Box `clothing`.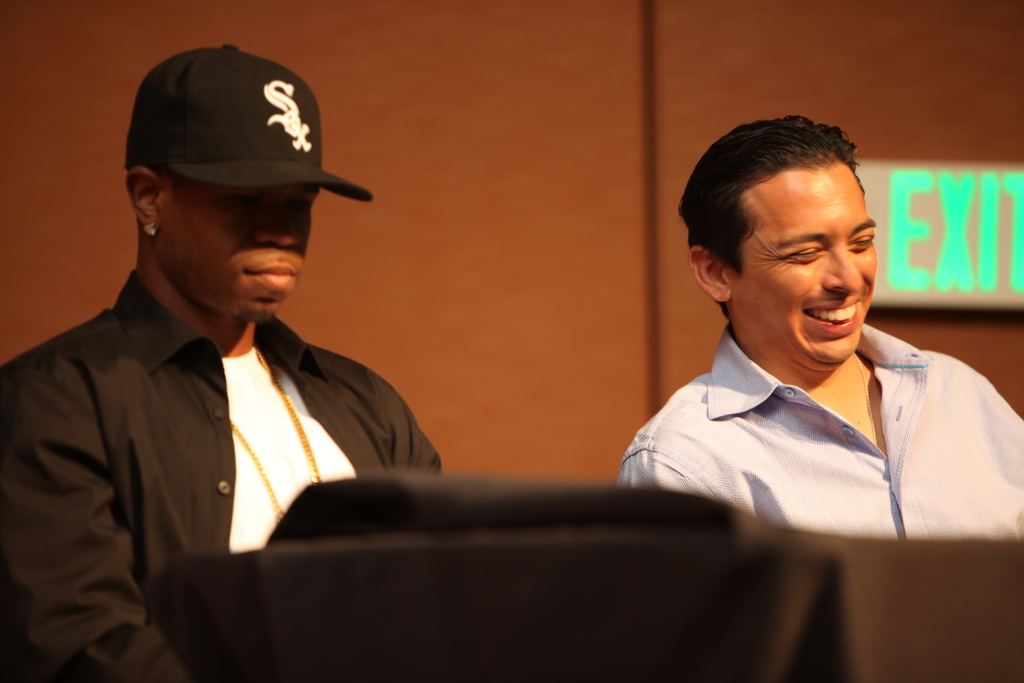
{"left": 621, "top": 318, "right": 1023, "bottom": 682}.
